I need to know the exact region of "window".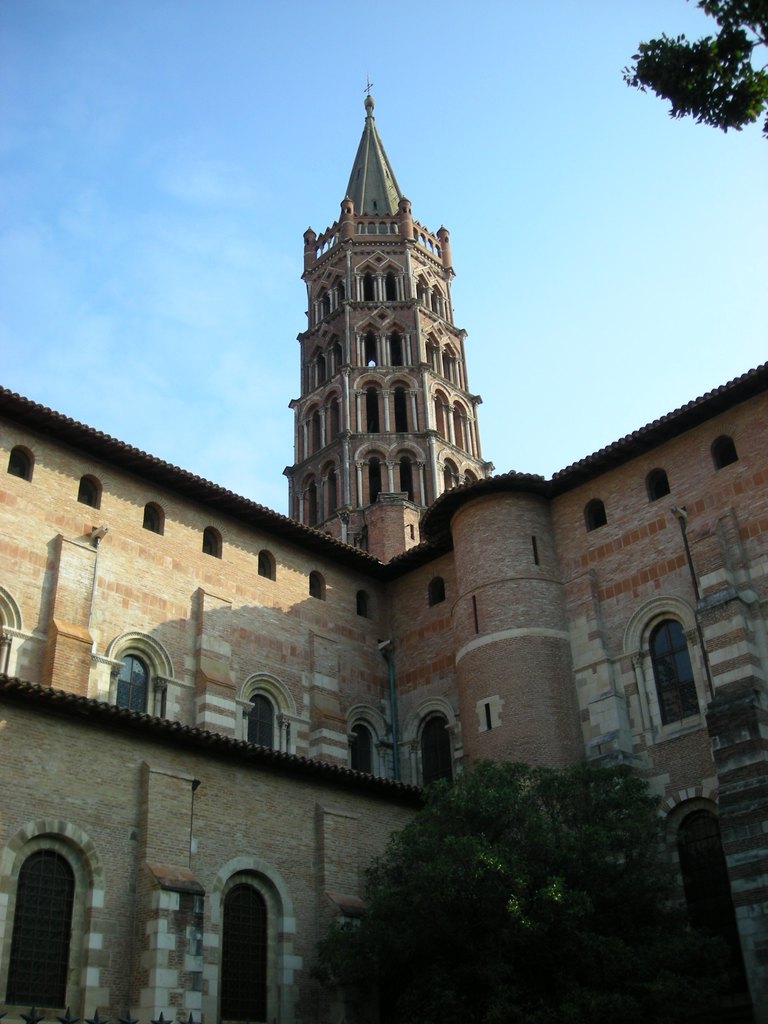
Region: locate(428, 581, 447, 604).
